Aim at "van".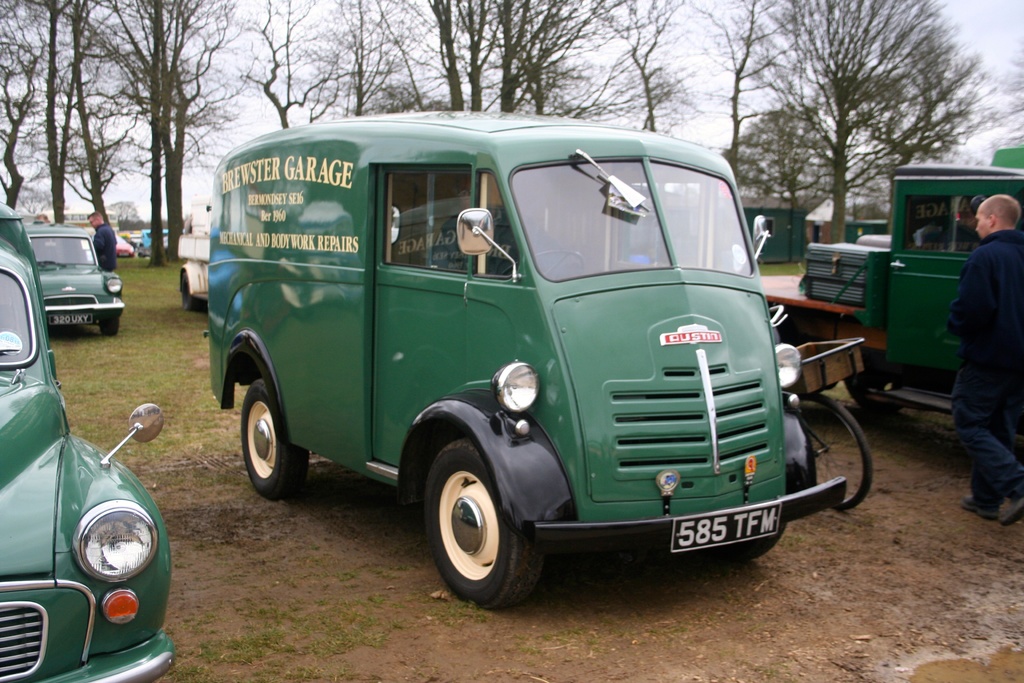
Aimed at region(0, 203, 180, 682).
